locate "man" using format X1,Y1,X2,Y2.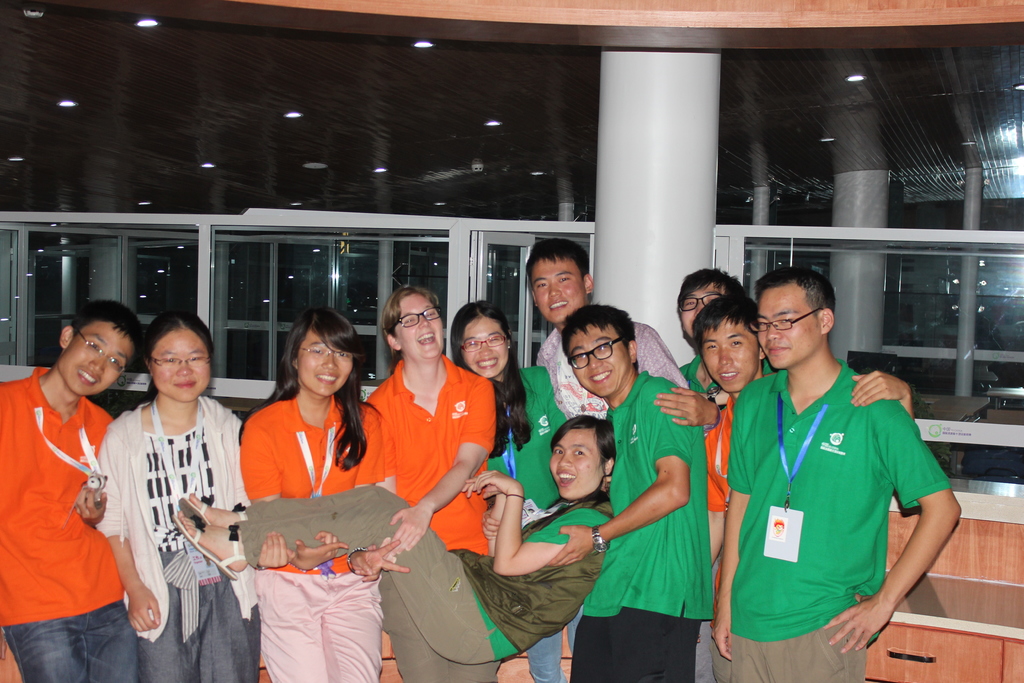
678,293,916,682.
